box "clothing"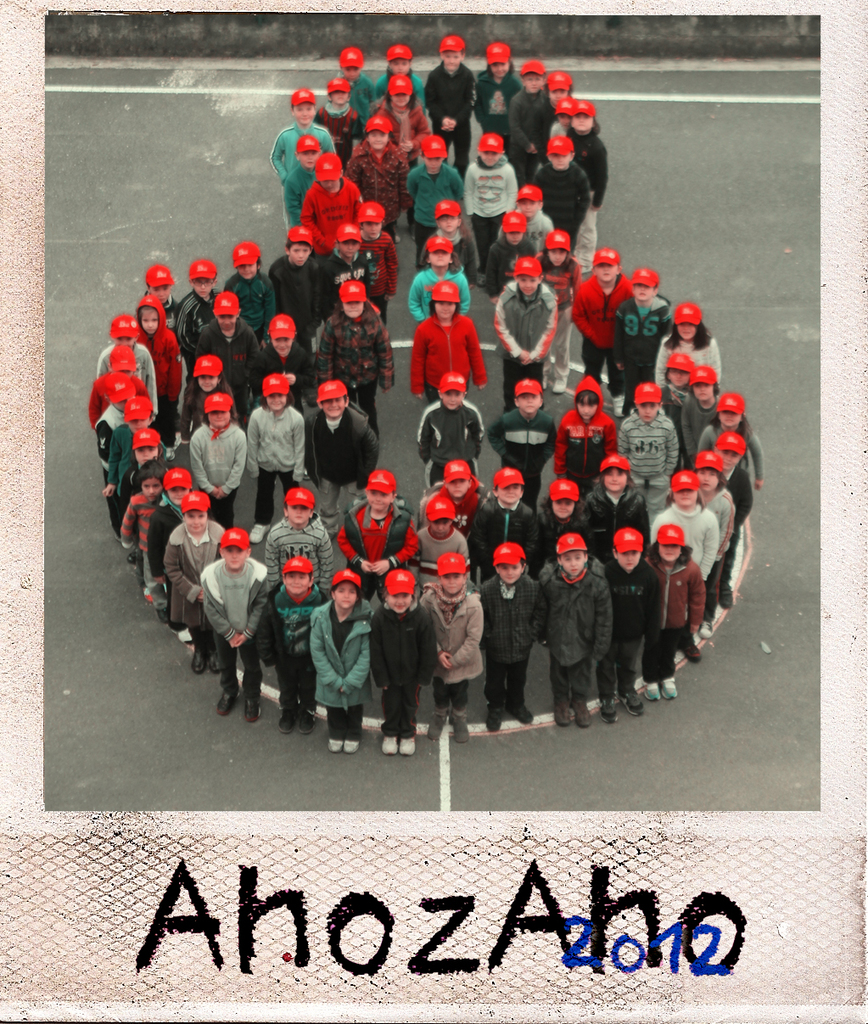
[315, 241, 384, 302]
